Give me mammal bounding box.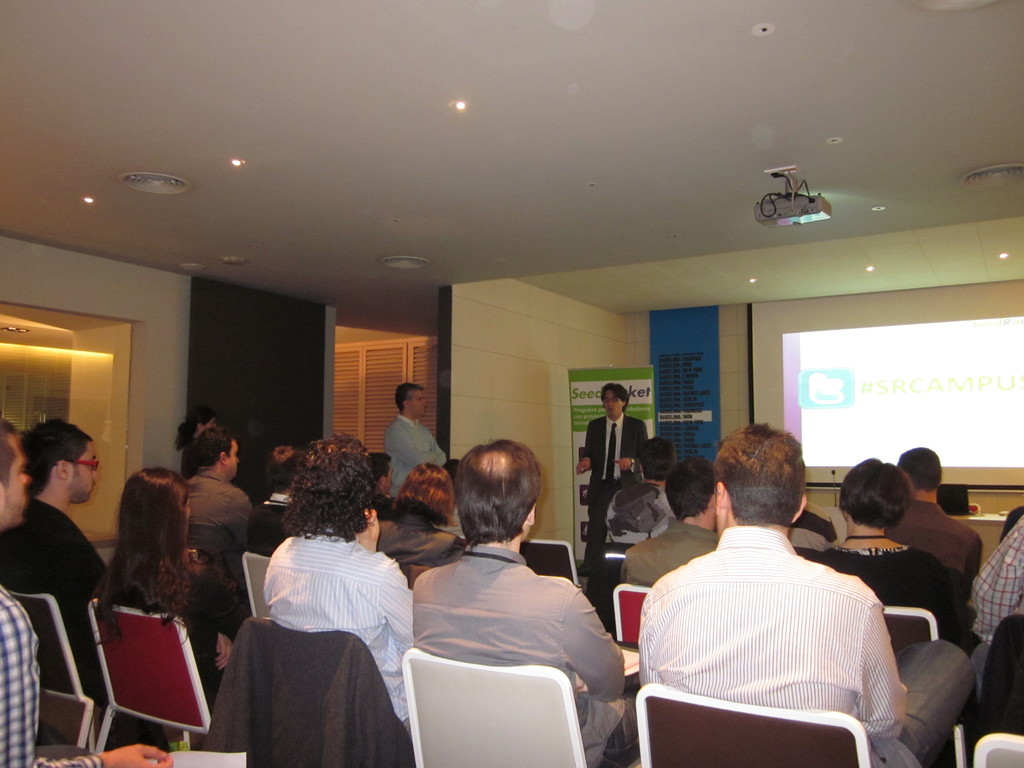
l=0, t=412, r=176, b=767.
